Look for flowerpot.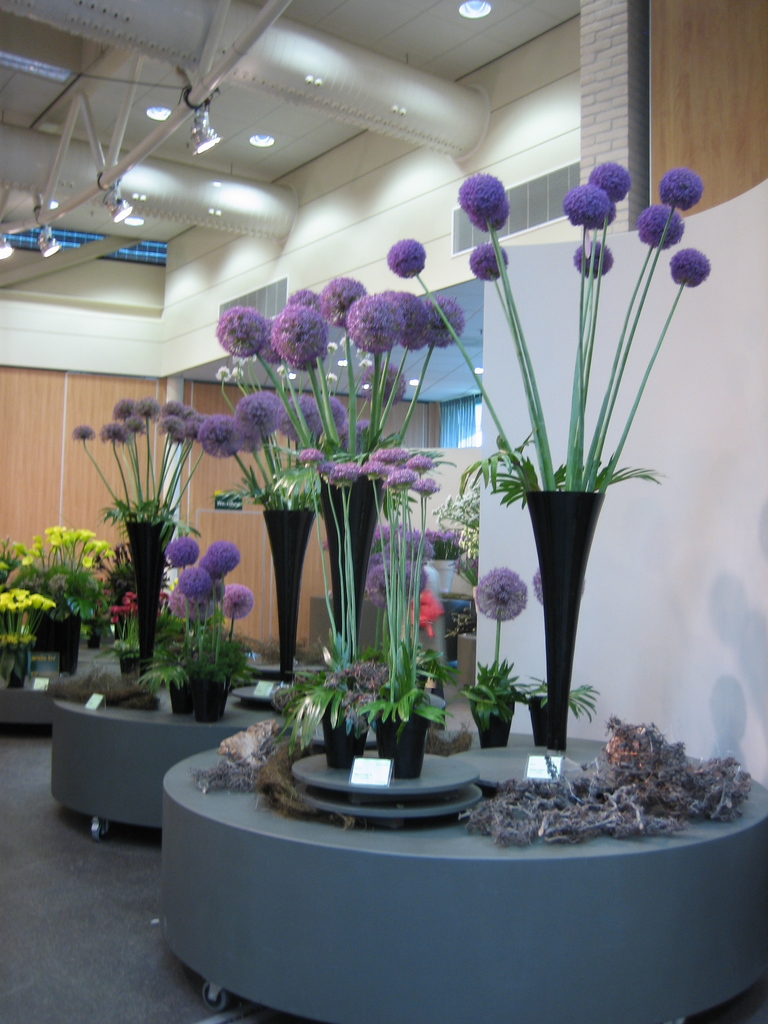
Found: locate(169, 682, 191, 722).
